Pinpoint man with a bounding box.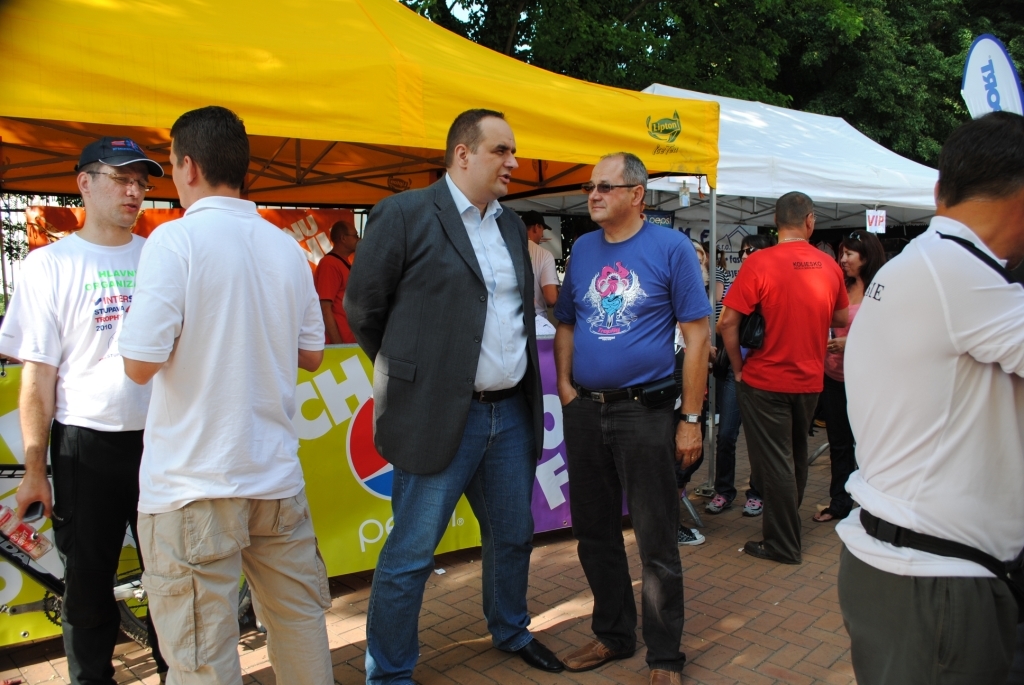
bbox=(116, 106, 333, 684).
